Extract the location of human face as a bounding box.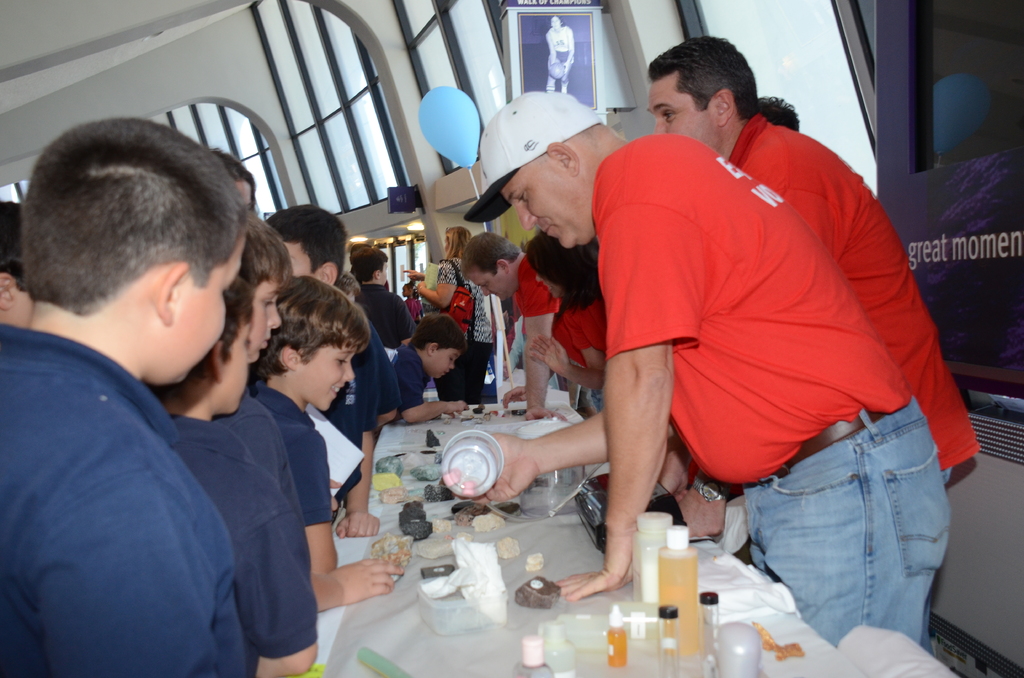
x1=643, y1=69, x2=718, y2=156.
